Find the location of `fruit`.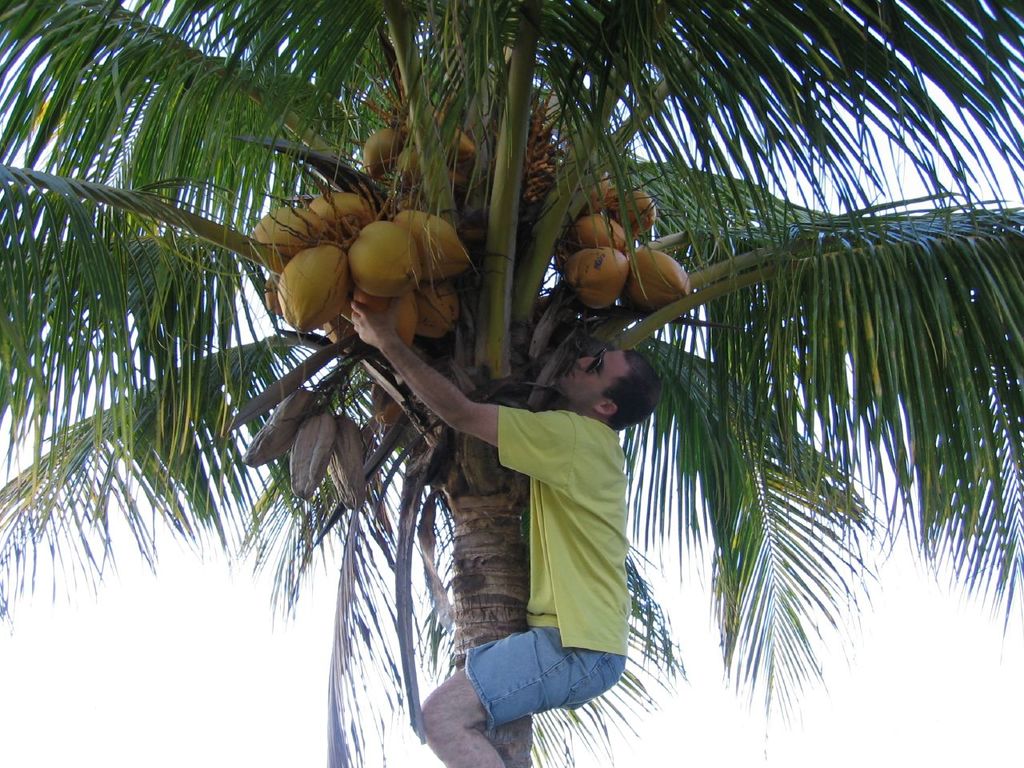
Location: rect(563, 242, 625, 308).
